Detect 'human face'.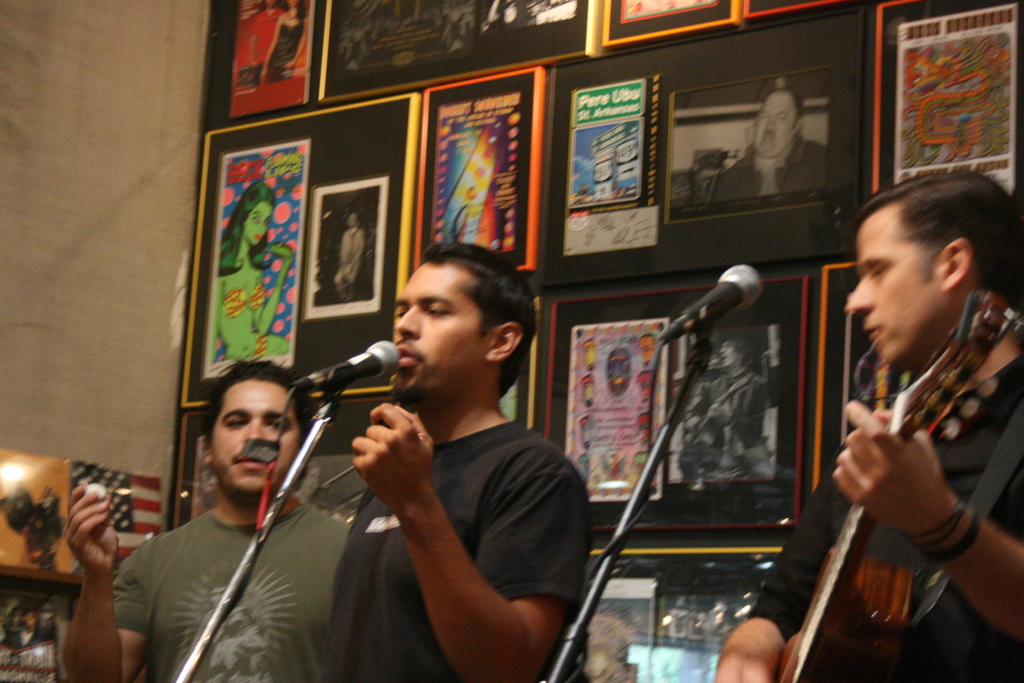
Detected at crop(244, 204, 270, 248).
